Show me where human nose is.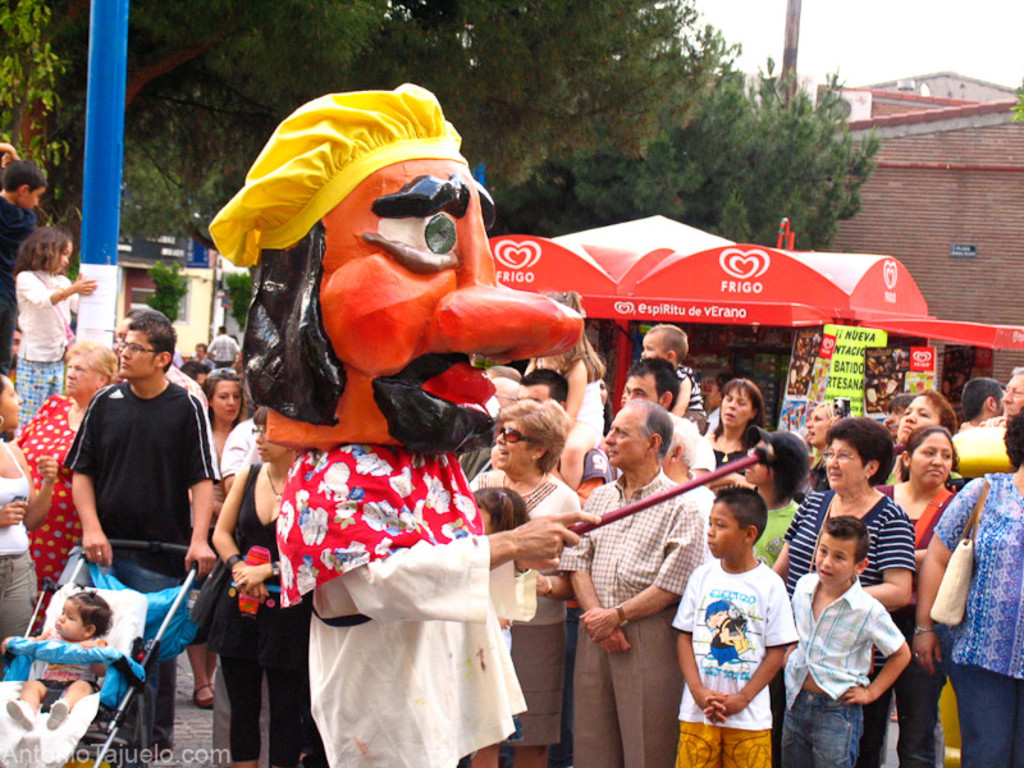
human nose is at <region>458, 279, 581, 358</region>.
